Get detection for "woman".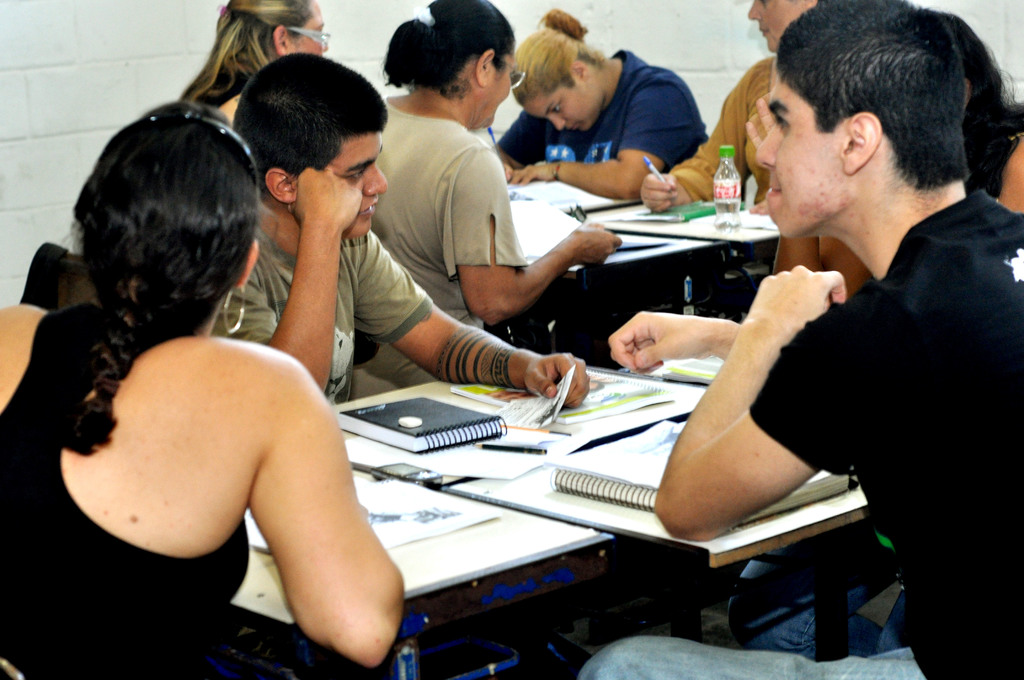
Detection: <box>172,0,326,128</box>.
